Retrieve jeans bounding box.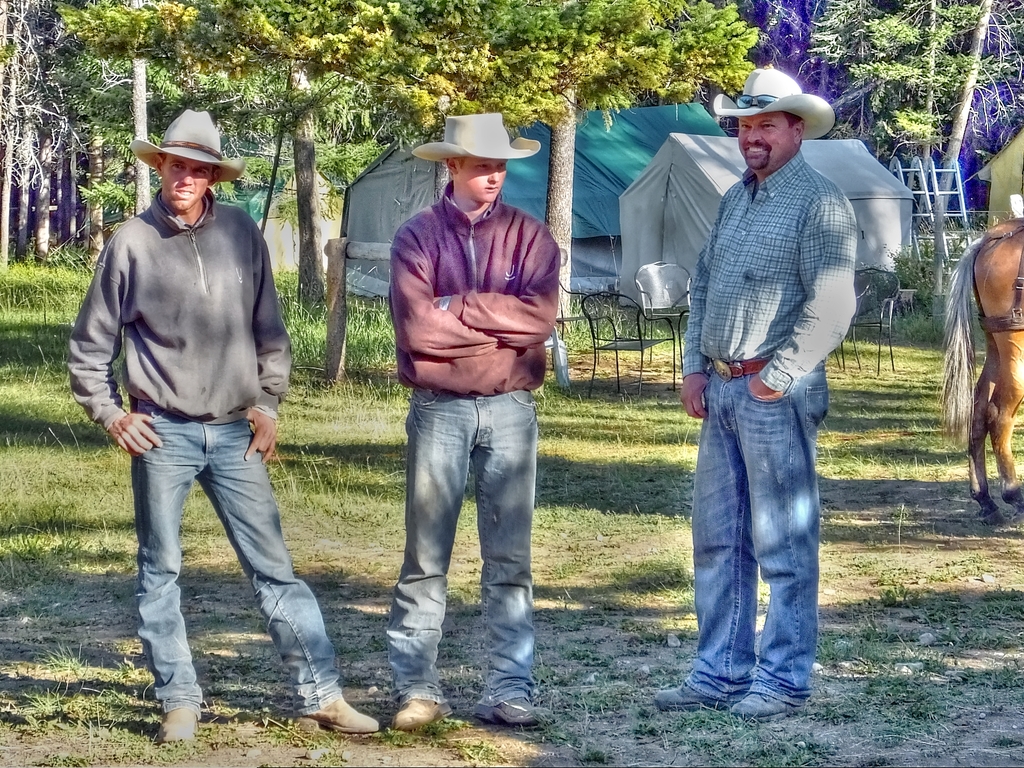
Bounding box: BBox(687, 341, 838, 721).
